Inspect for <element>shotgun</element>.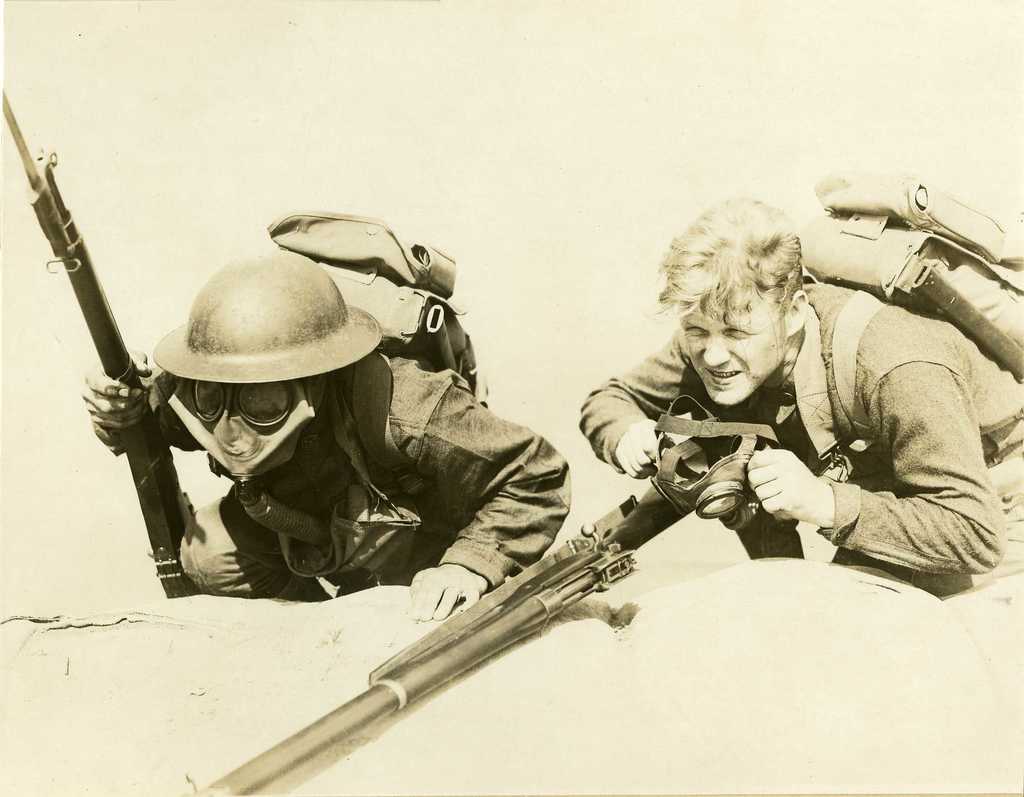
Inspection: BBox(0, 87, 198, 602).
